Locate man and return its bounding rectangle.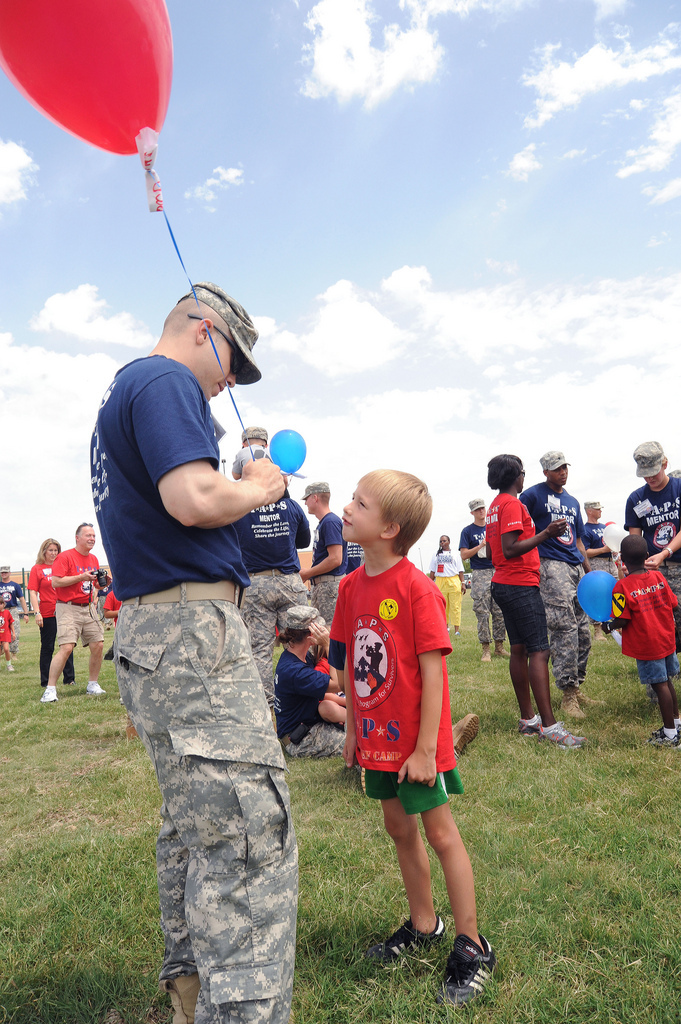
88, 286, 326, 1023.
